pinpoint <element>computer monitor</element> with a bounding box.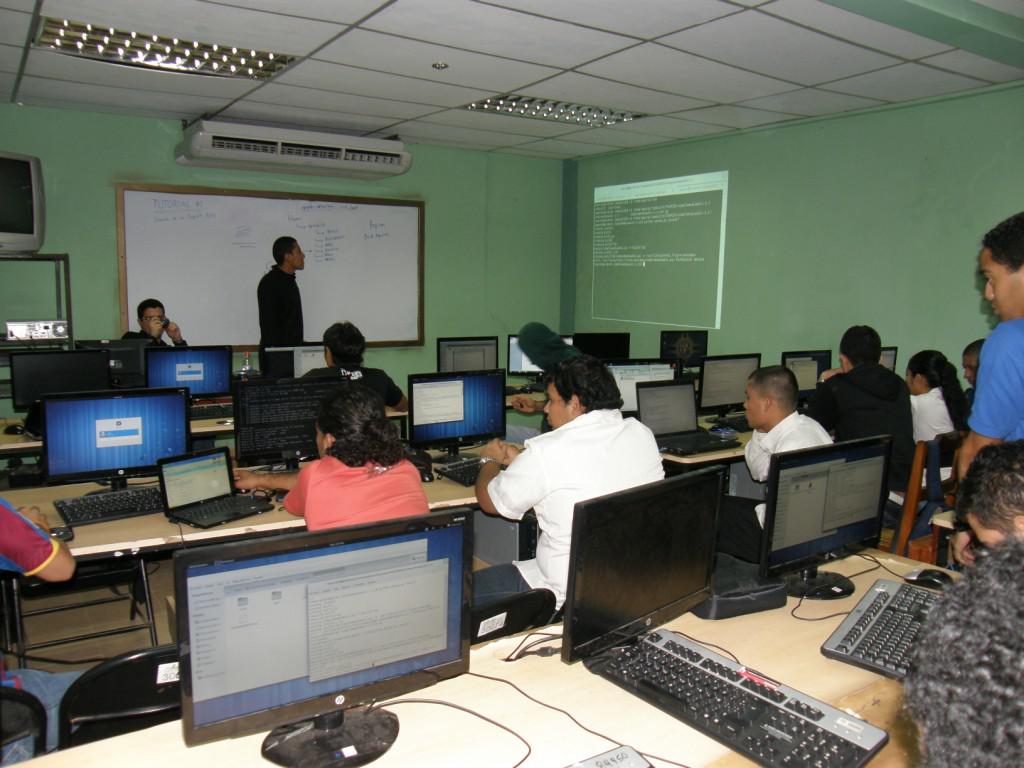
bbox(164, 516, 483, 758).
